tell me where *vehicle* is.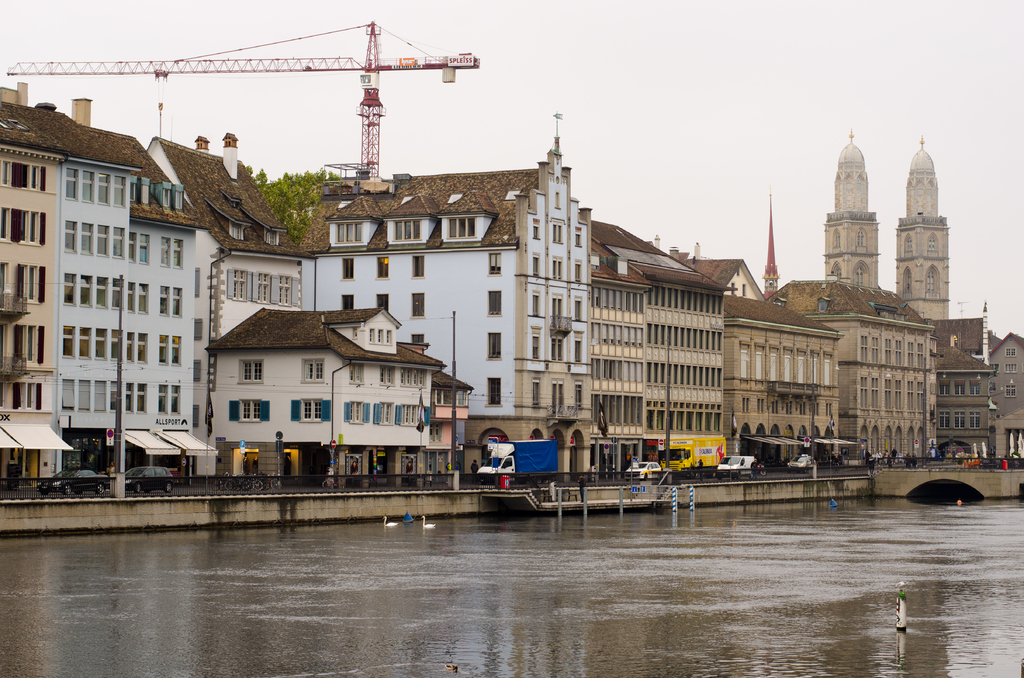
*vehicle* is at [x1=652, y1=432, x2=726, y2=478].
